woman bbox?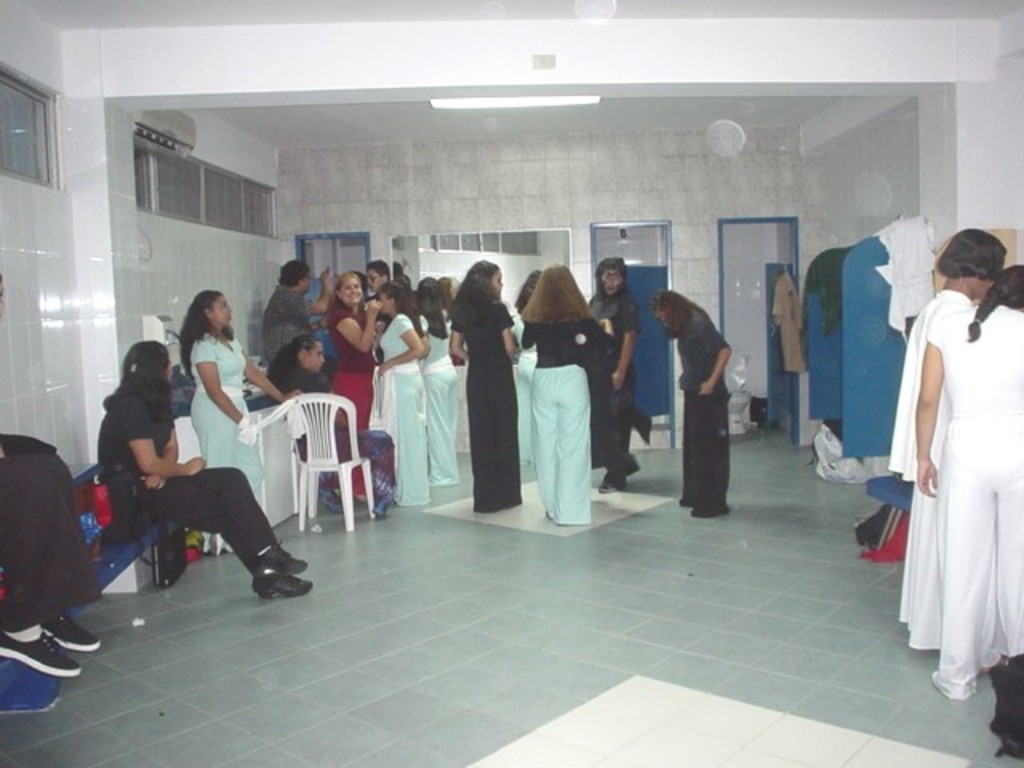
select_region(518, 266, 614, 523)
